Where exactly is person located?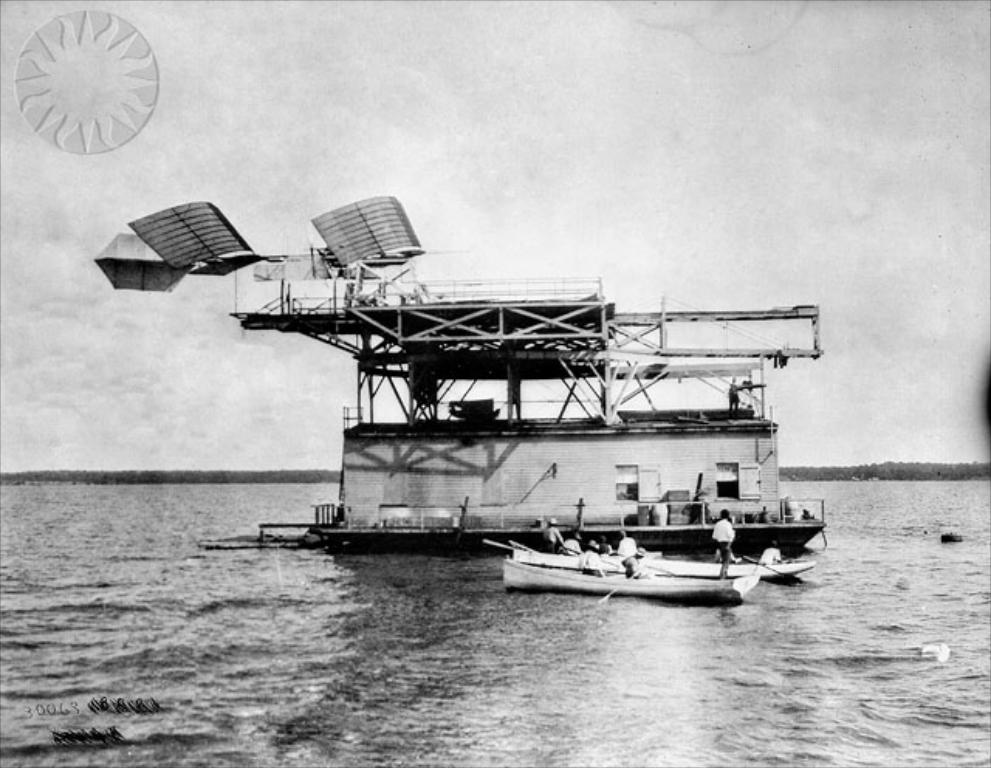
Its bounding box is l=706, t=505, r=739, b=579.
